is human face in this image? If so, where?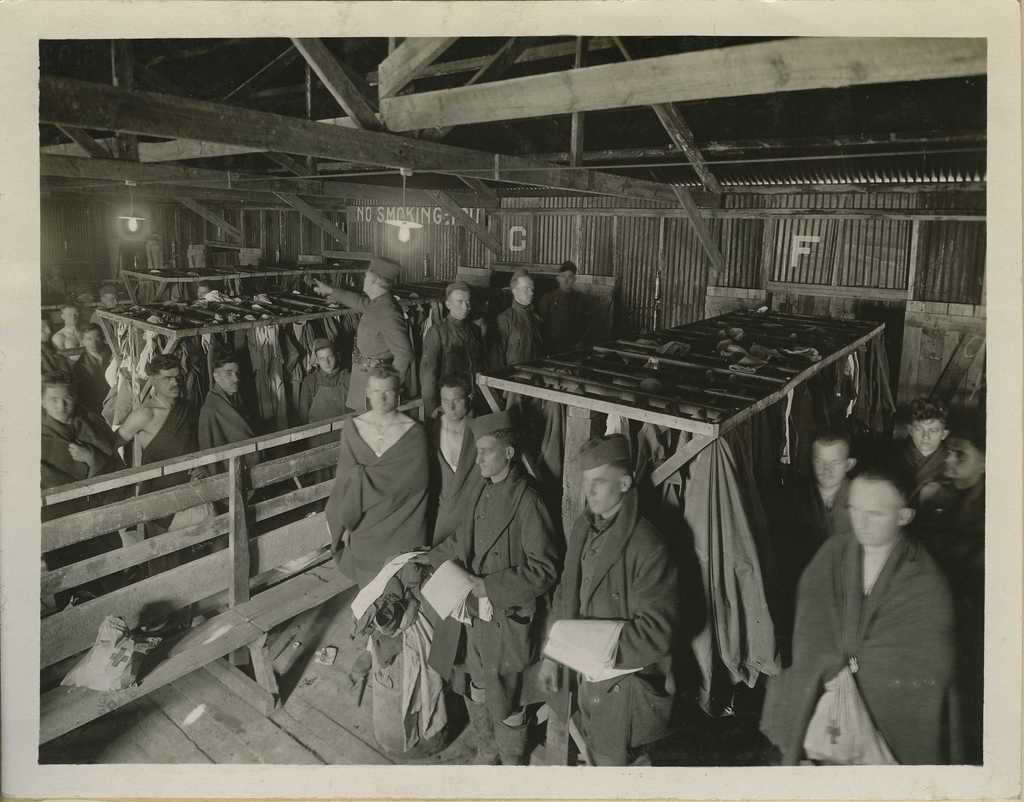
Yes, at rect(449, 292, 472, 325).
